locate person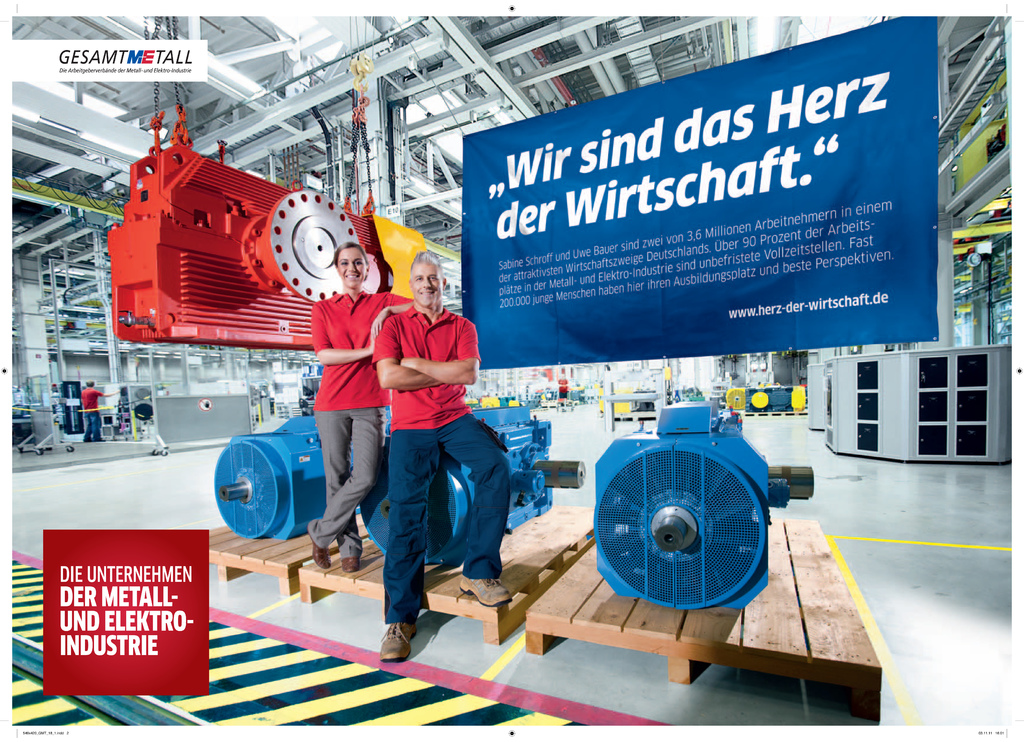
{"x1": 79, "y1": 380, "x2": 122, "y2": 442}
